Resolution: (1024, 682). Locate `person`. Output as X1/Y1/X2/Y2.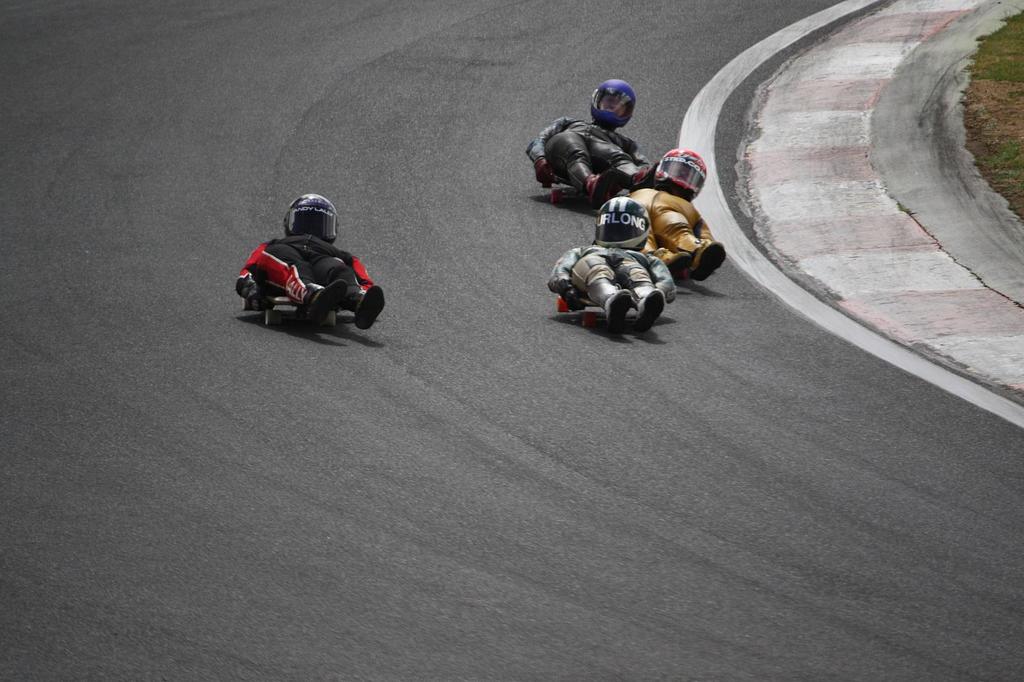
630/152/726/282.
